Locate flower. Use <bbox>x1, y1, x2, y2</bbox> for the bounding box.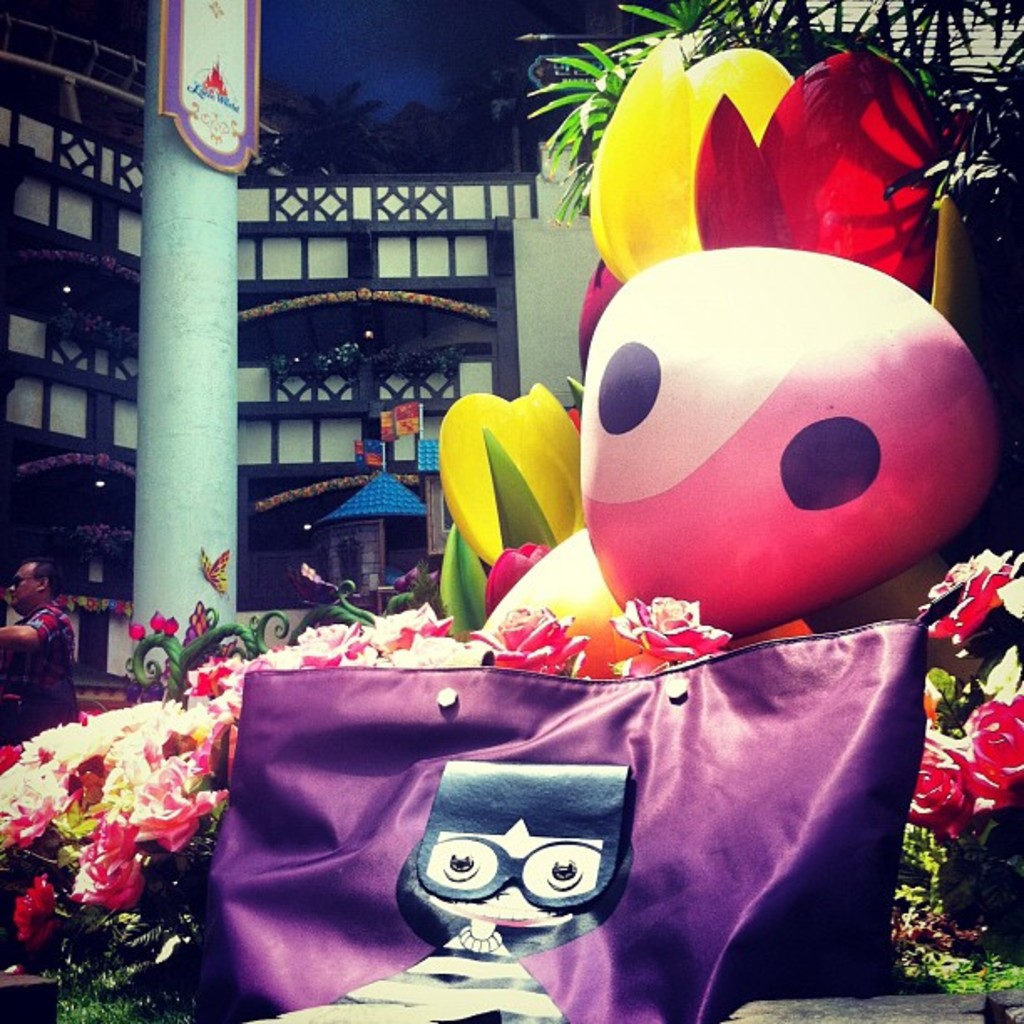
<bbox>959, 691, 1022, 790</bbox>.
